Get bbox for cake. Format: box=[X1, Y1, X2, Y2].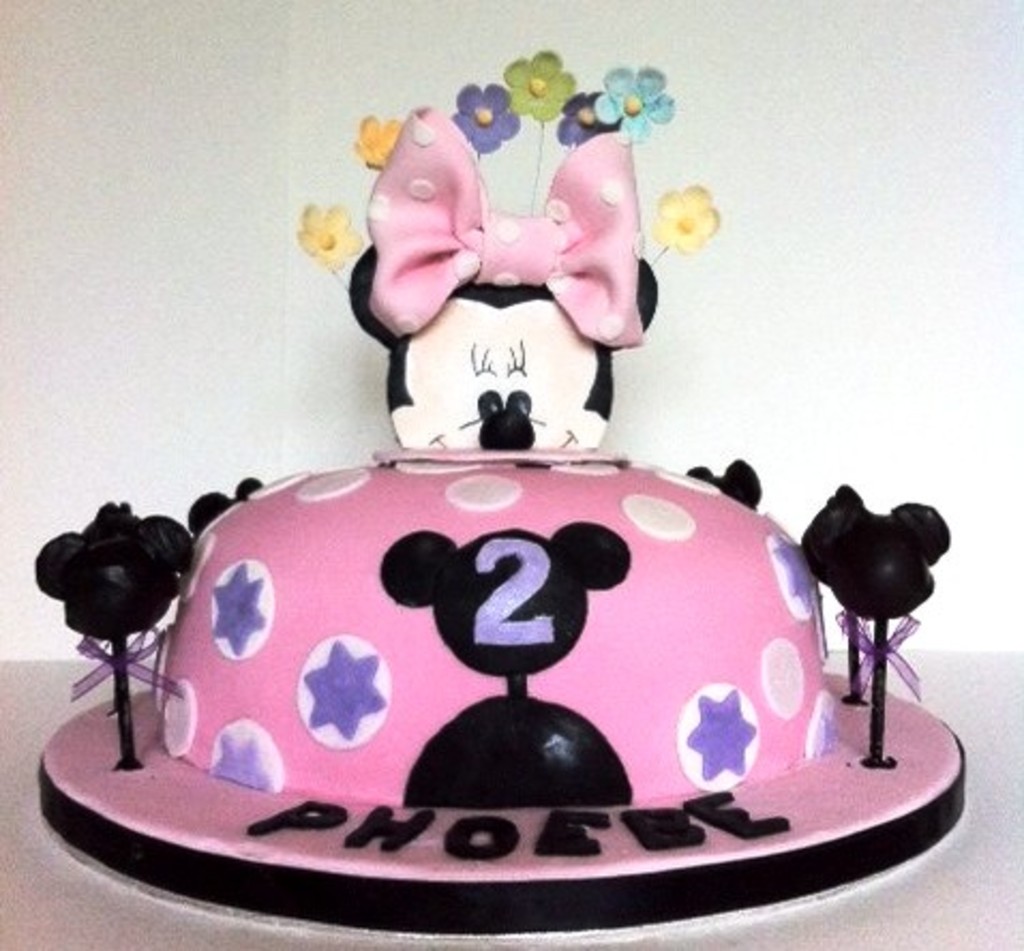
box=[34, 47, 966, 930].
